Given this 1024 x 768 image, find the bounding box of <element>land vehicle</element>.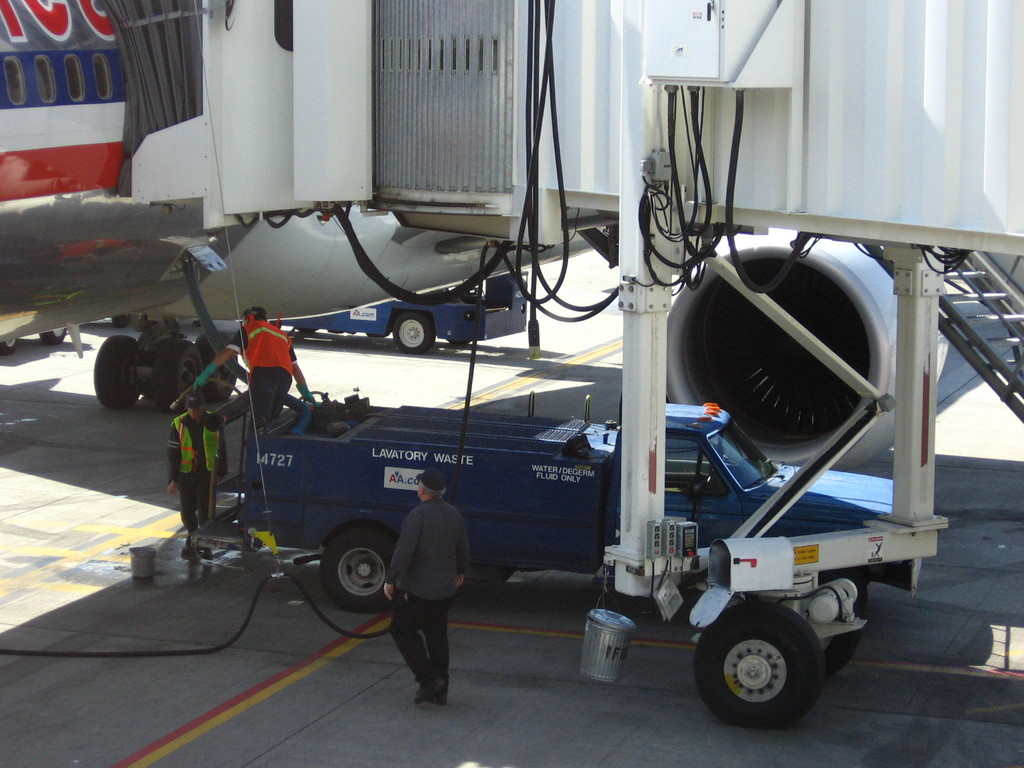
detection(184, 387, 882, 611).
